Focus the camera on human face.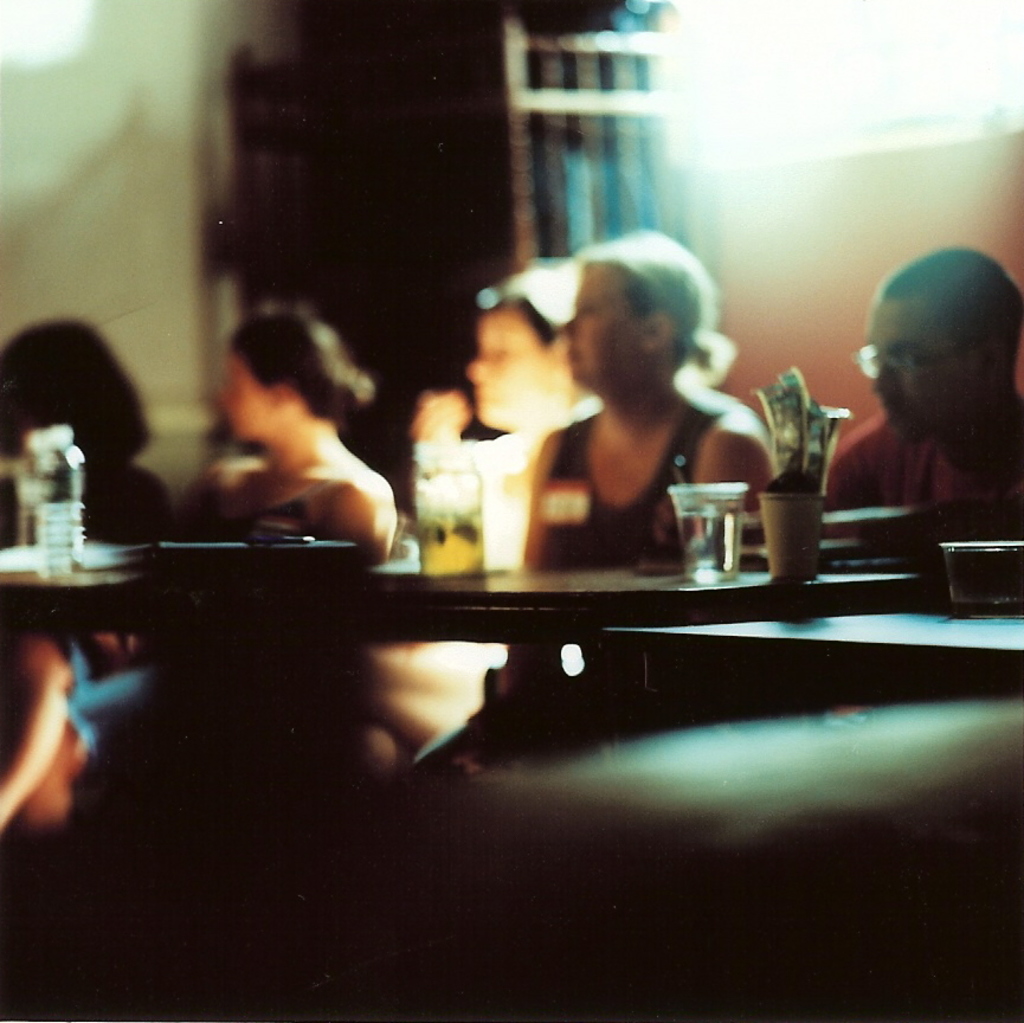
Focus region: detection(563, 257, 651, 384).
